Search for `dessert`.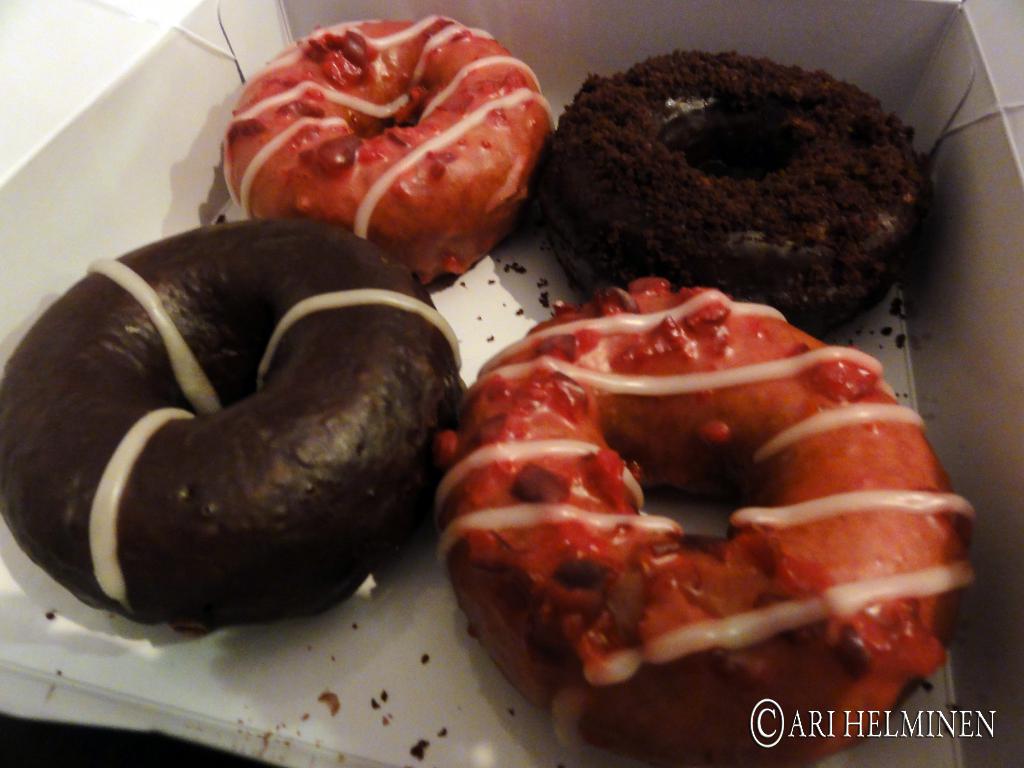
Found at 0:211:475:636.
